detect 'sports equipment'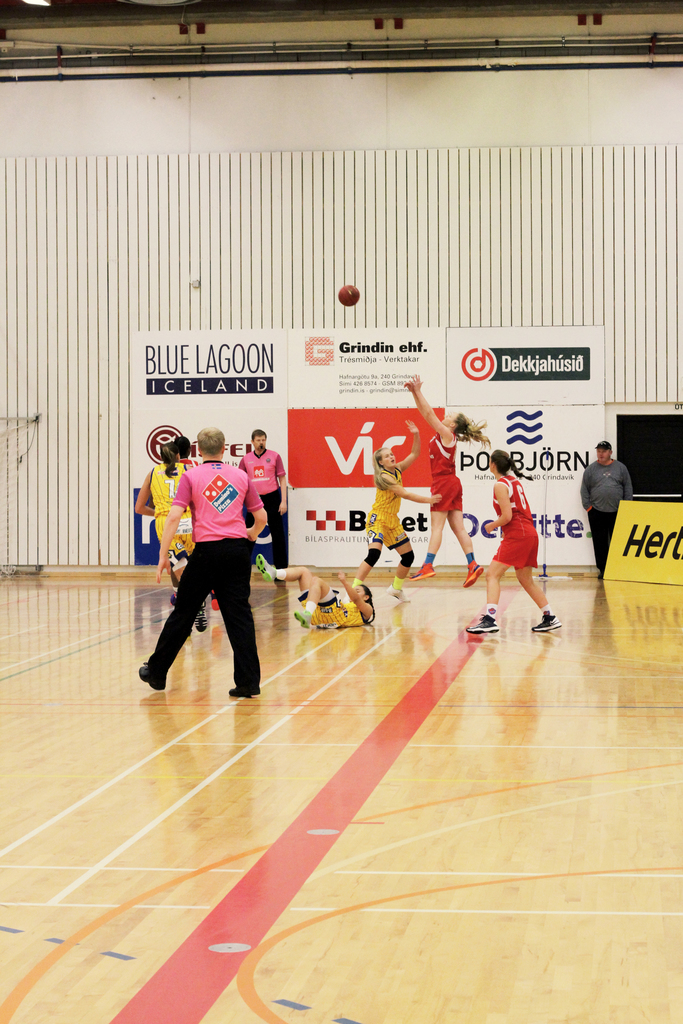
box(407, 559, 435, 582)
